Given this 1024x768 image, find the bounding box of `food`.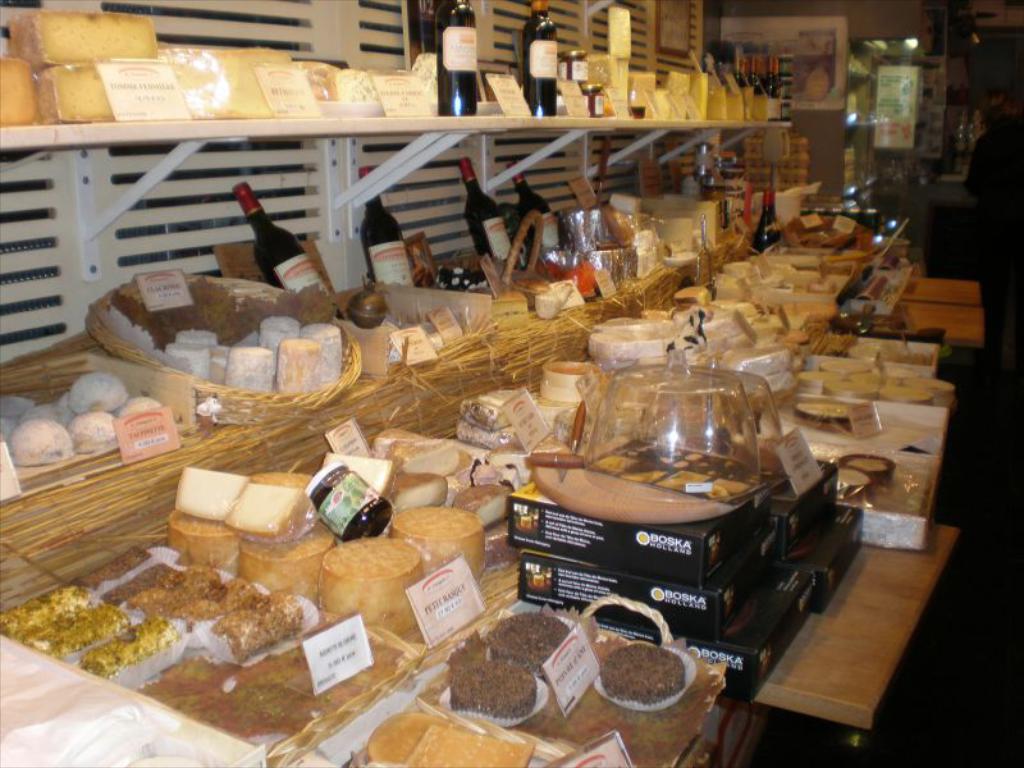
(x1=447, y1=653, x2=538, y2=721).
